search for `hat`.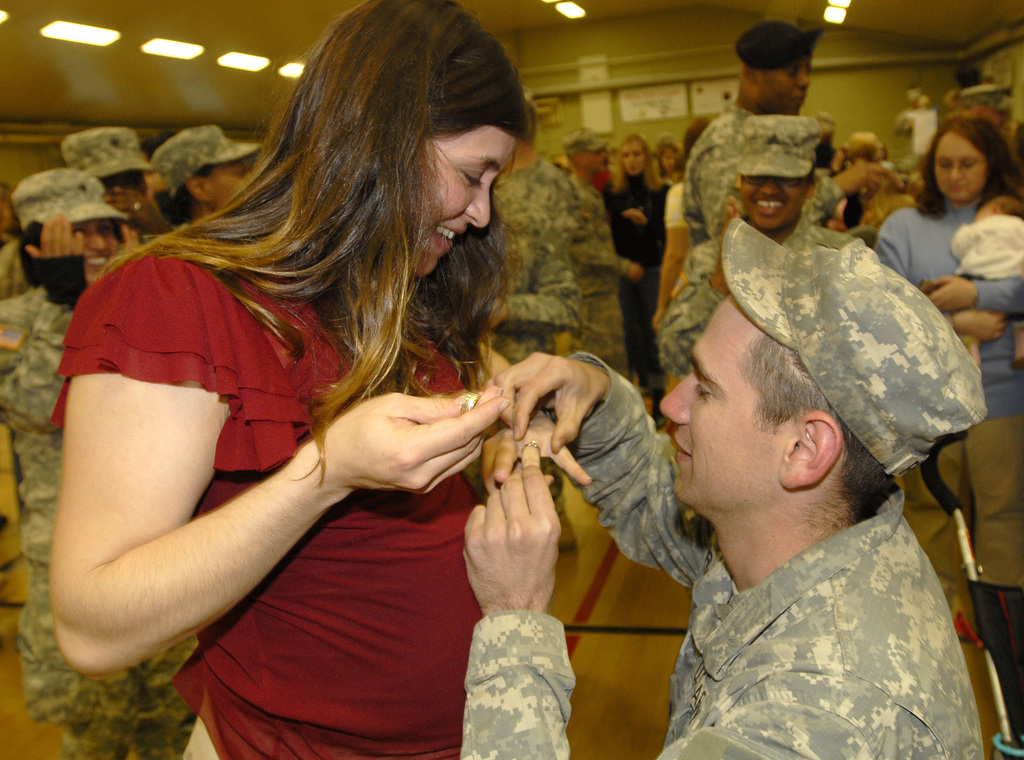
Found at [left=154, top=122, right=263, bottom=192].
